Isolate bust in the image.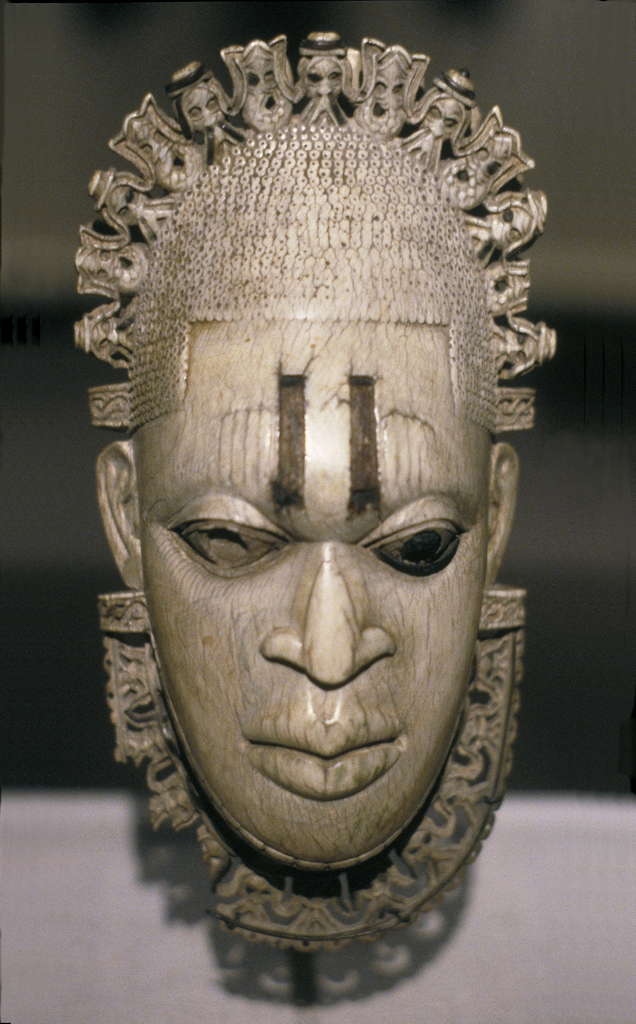
Isolated region: 72, 28, 533, 953.
